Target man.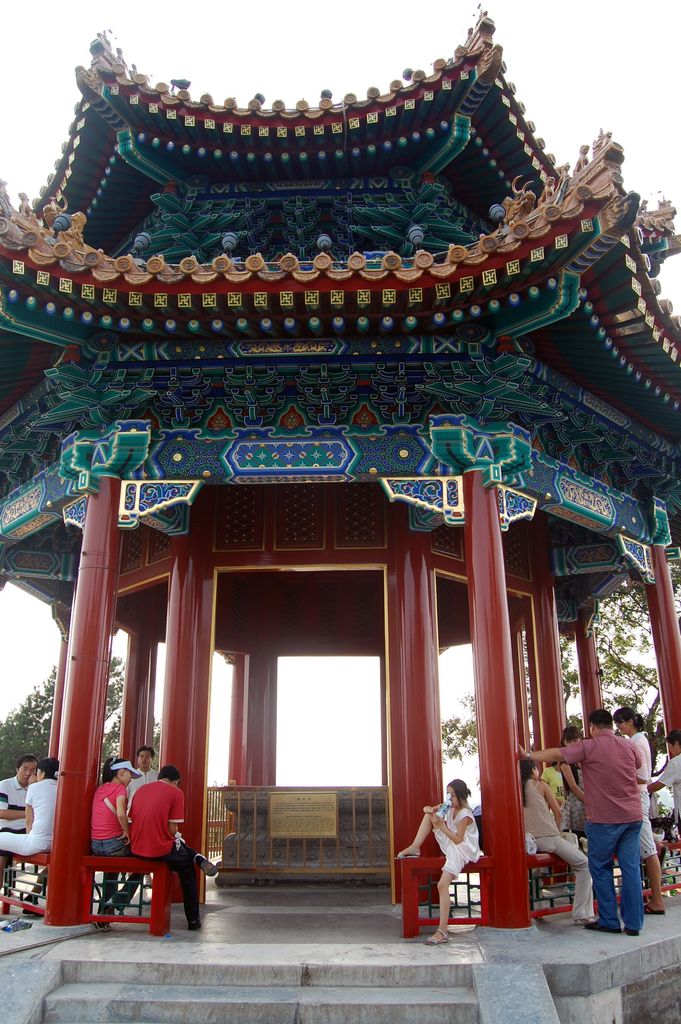
Target region: [left=648, top=727, right=680, bottom=832].
